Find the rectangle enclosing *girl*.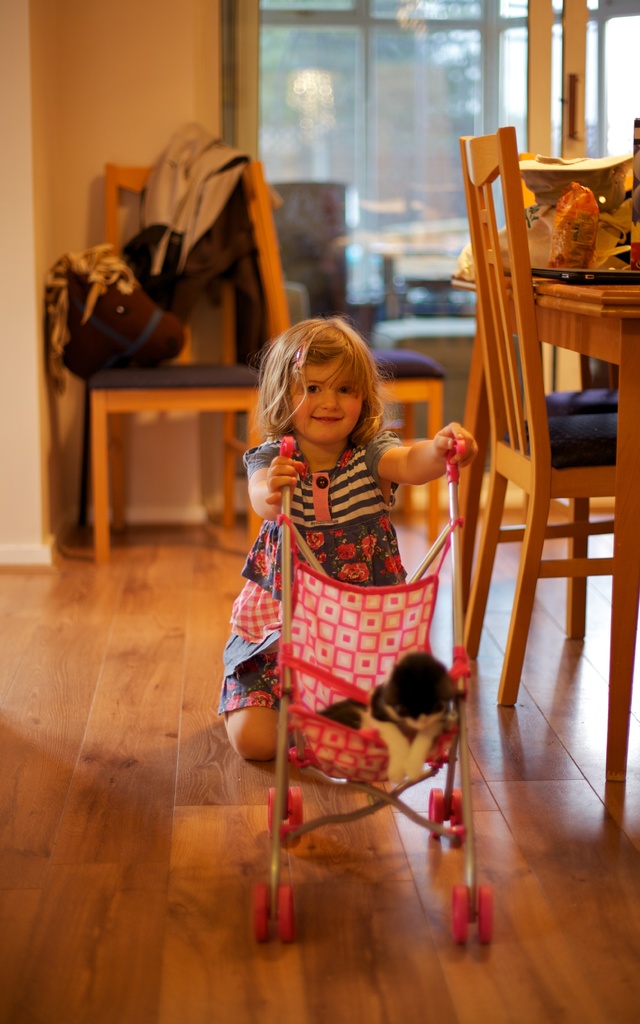
select_region(205, 323, 477, 792).
